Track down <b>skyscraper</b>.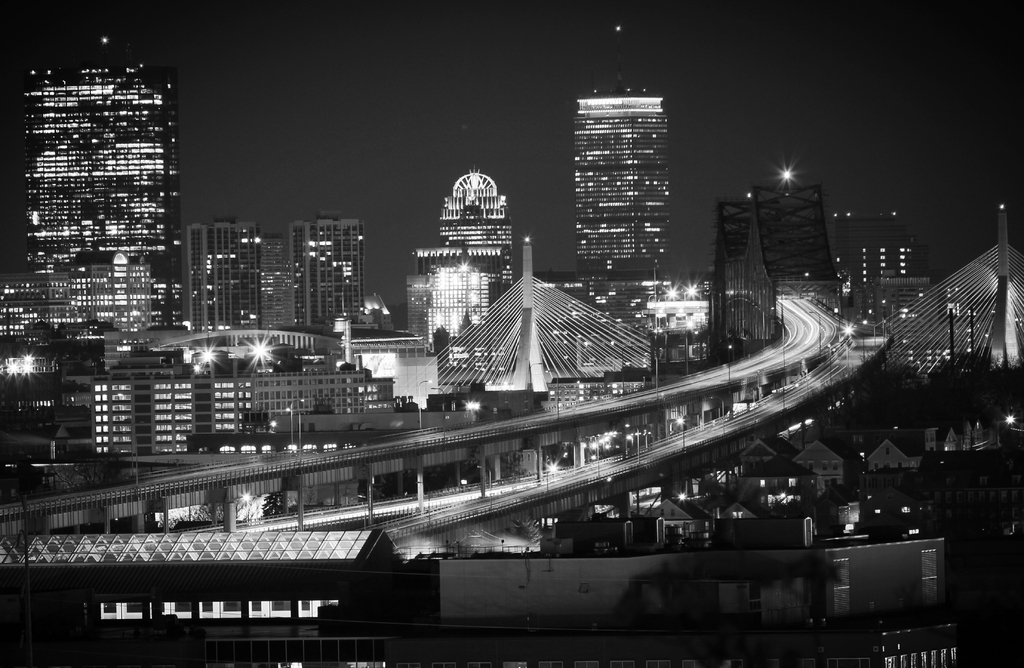
Tracked to region(573, 20, 672, 279).
